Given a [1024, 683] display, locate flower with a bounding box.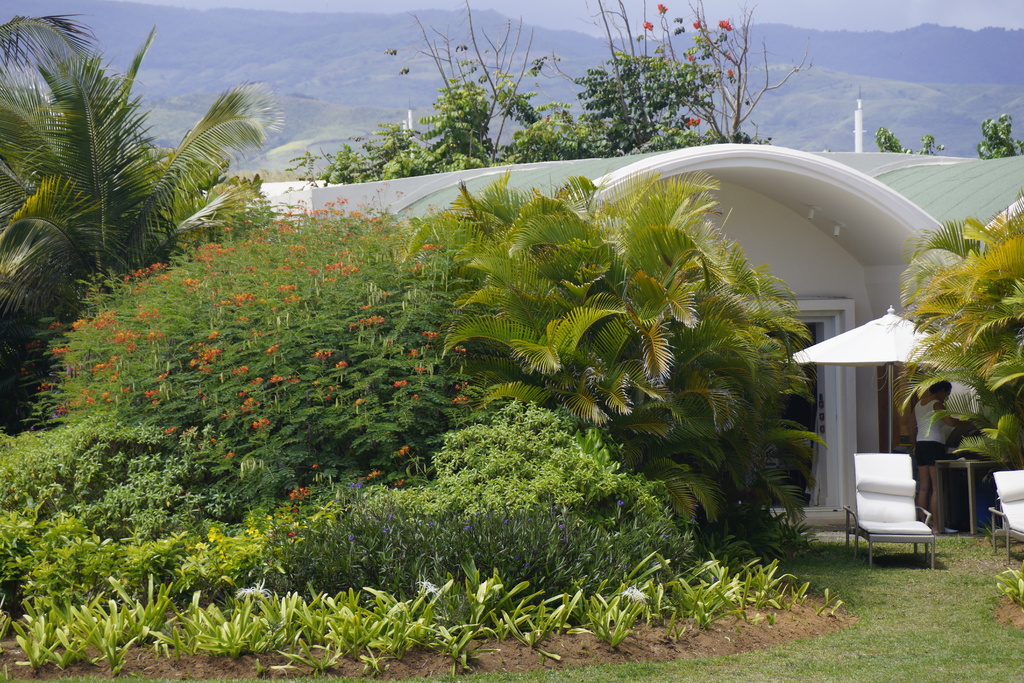
Located: 74, 315, 95, 331.
